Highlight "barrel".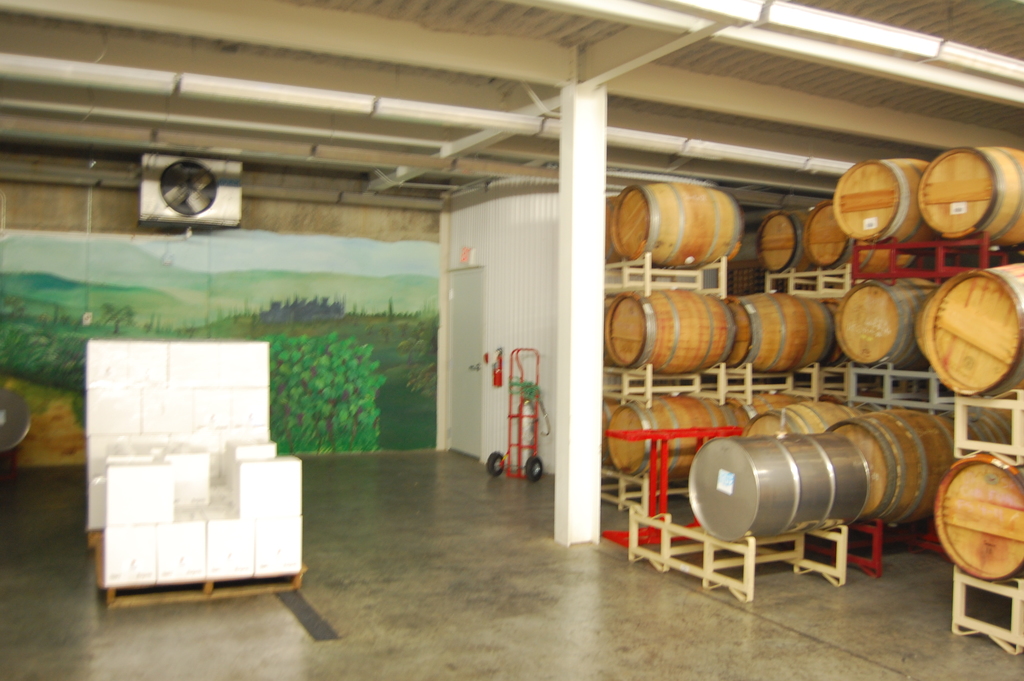
Highlighted region: [831,148,940,247].
